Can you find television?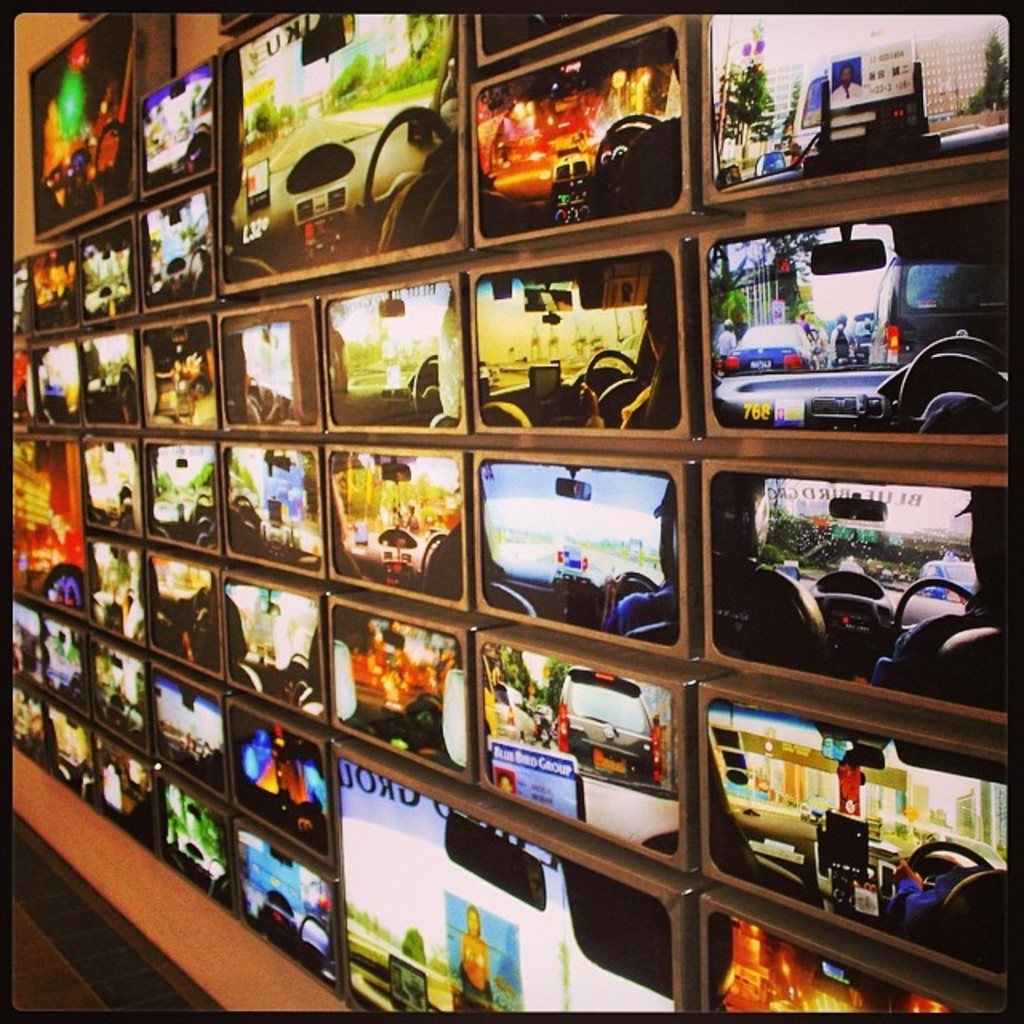
Yes, bounding box: {"x1": 466, "y1": 240, "x2": 691, "y2": 434}.
